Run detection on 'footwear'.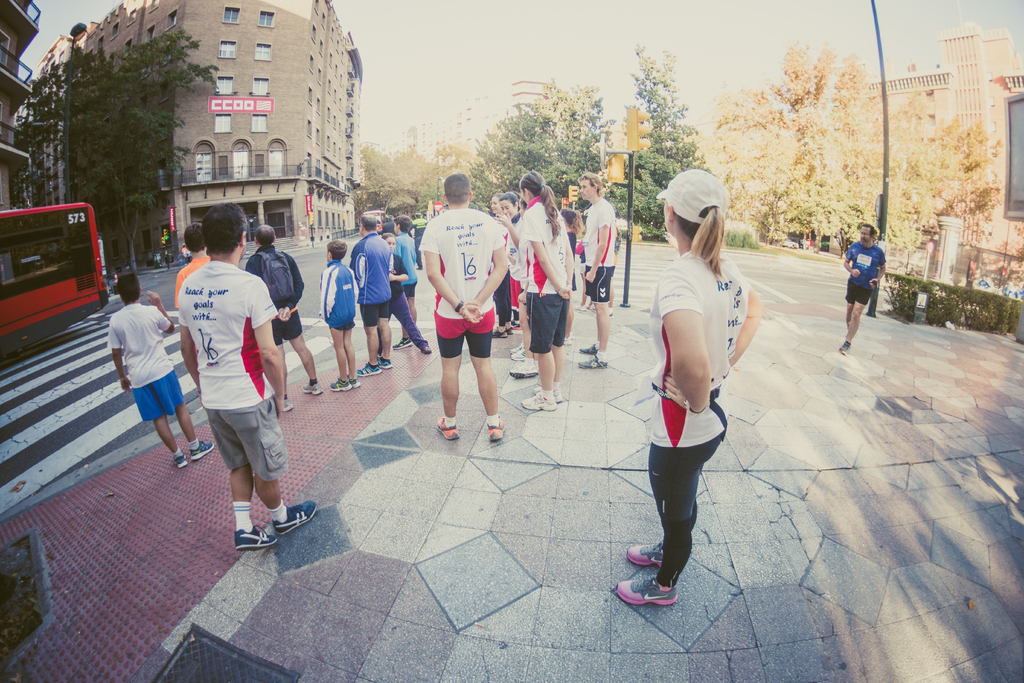
Result: box=[579, 342, 596, 356].
